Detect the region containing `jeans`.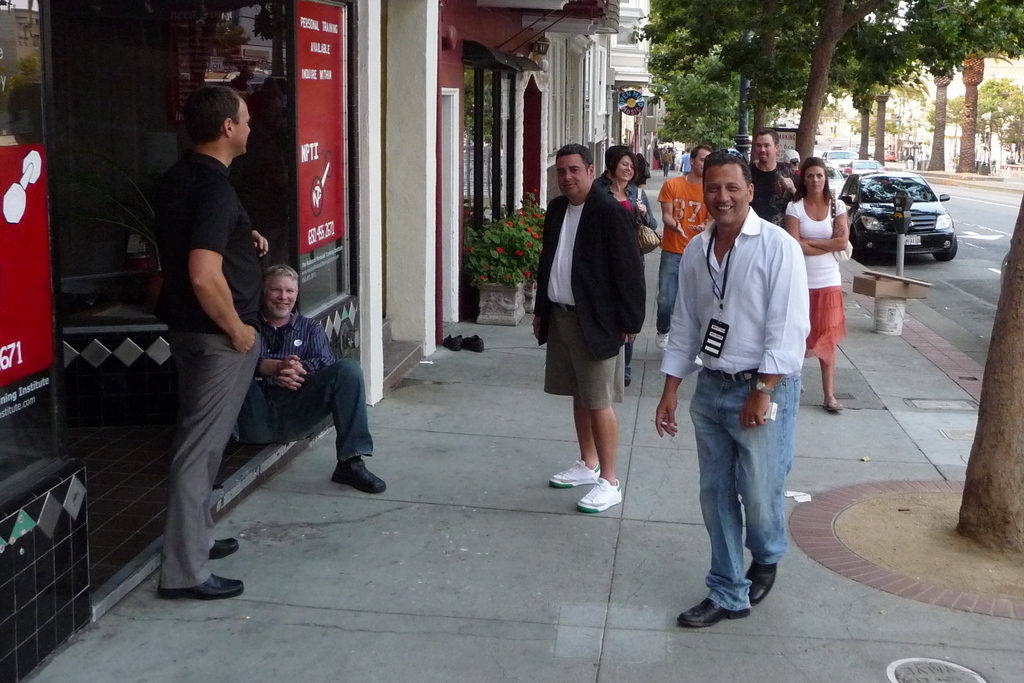
<box>228,357,378,468</box>.
